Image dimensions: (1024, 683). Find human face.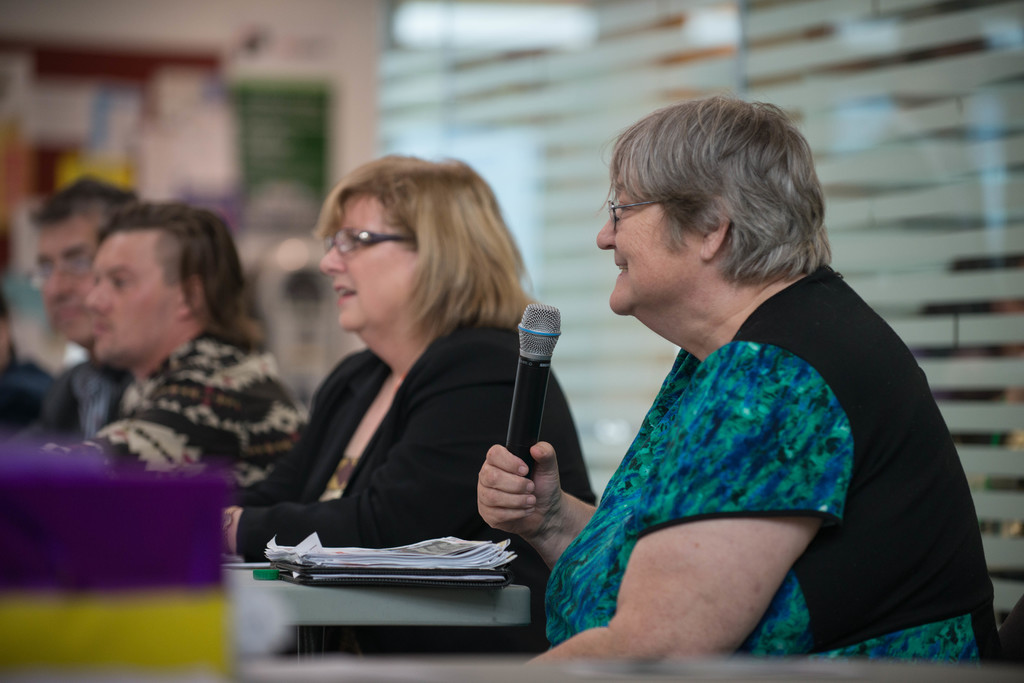
{"left": 39, "top": 220, "right": 98, "bottom": 341}.
